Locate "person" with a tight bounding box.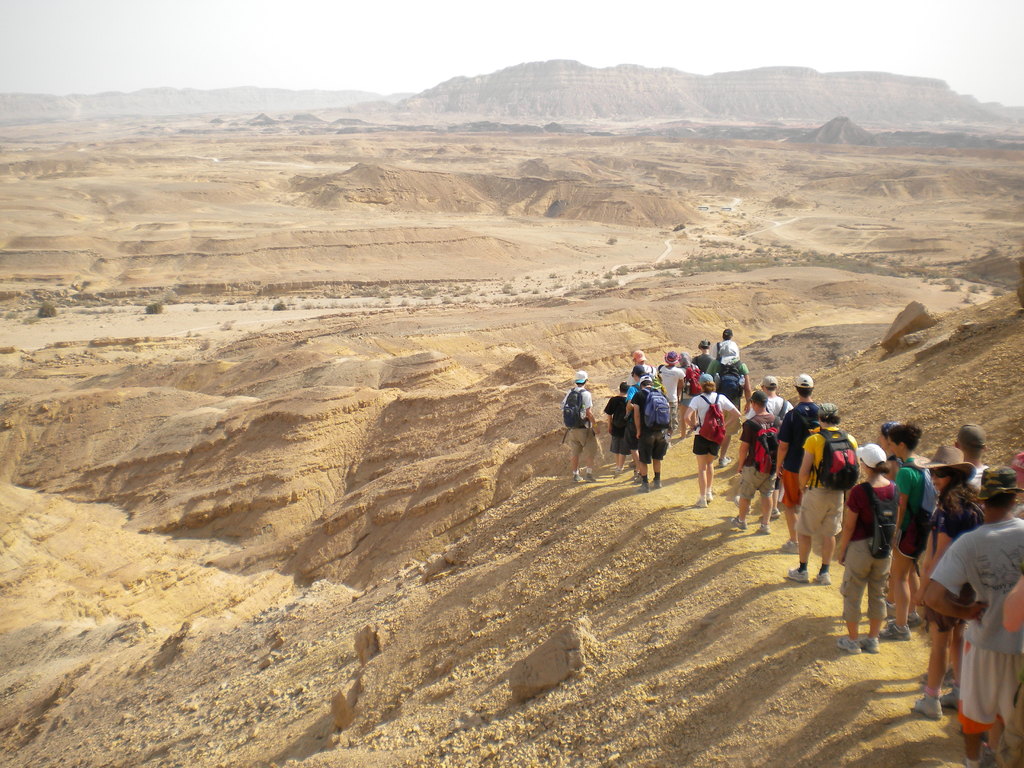
<region>999, 572, 1023, 767</region>.
